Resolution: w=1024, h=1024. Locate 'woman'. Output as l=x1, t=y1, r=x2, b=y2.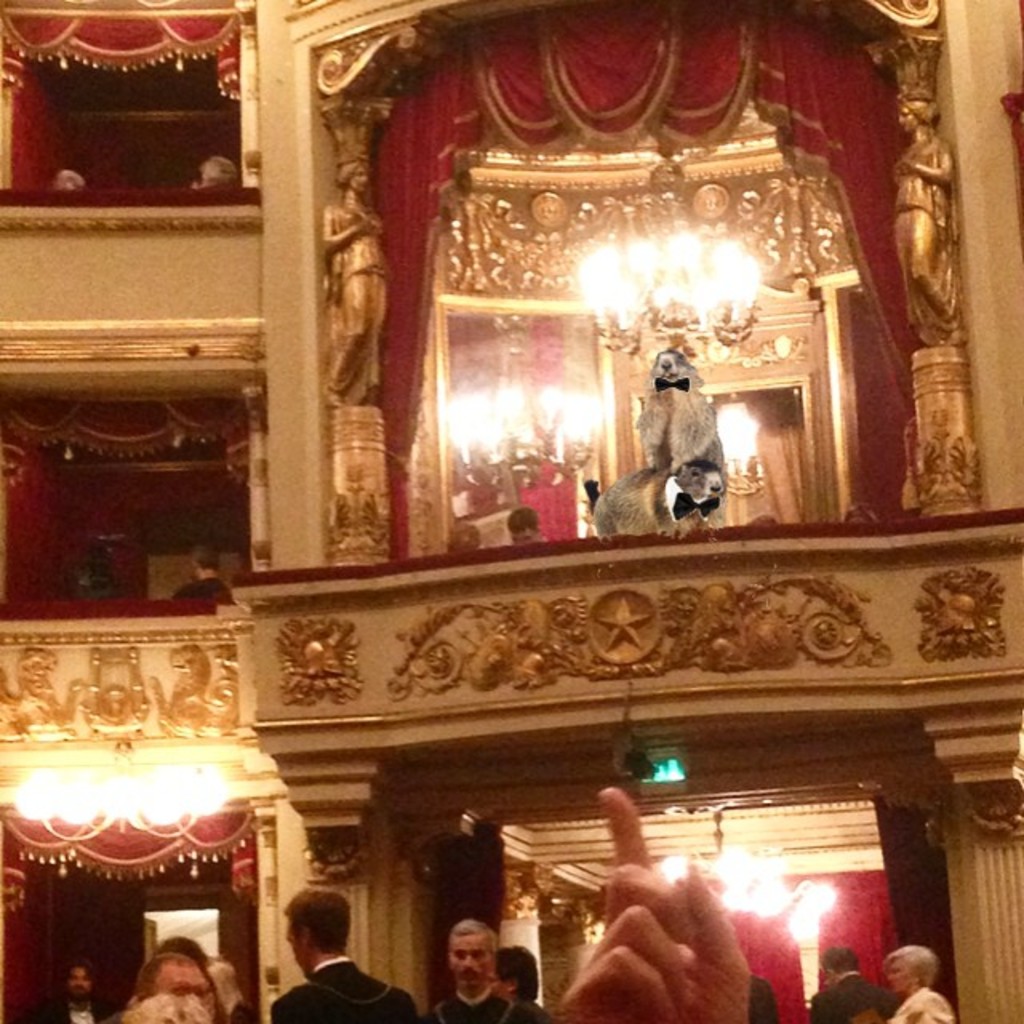
l=894, t=946, r=957, b=1022.
